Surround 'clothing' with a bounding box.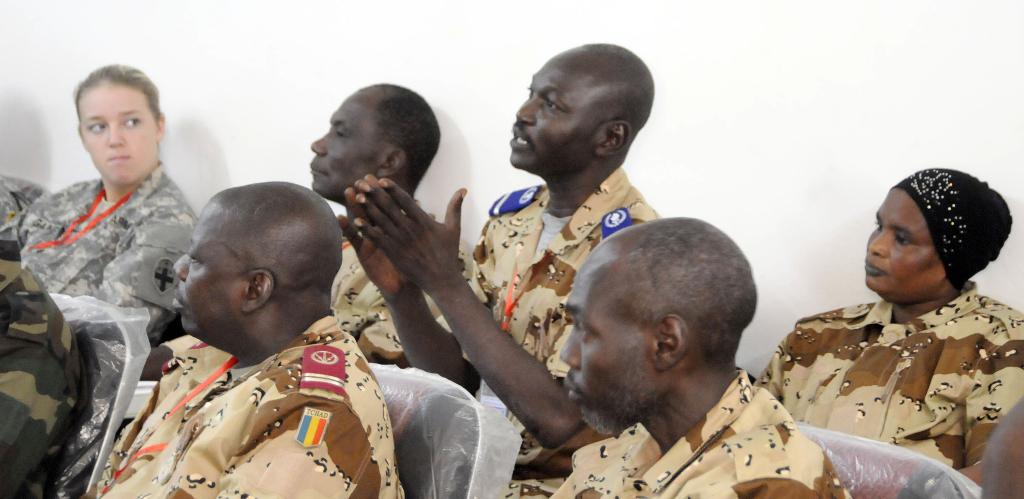
444,169,672,384.
